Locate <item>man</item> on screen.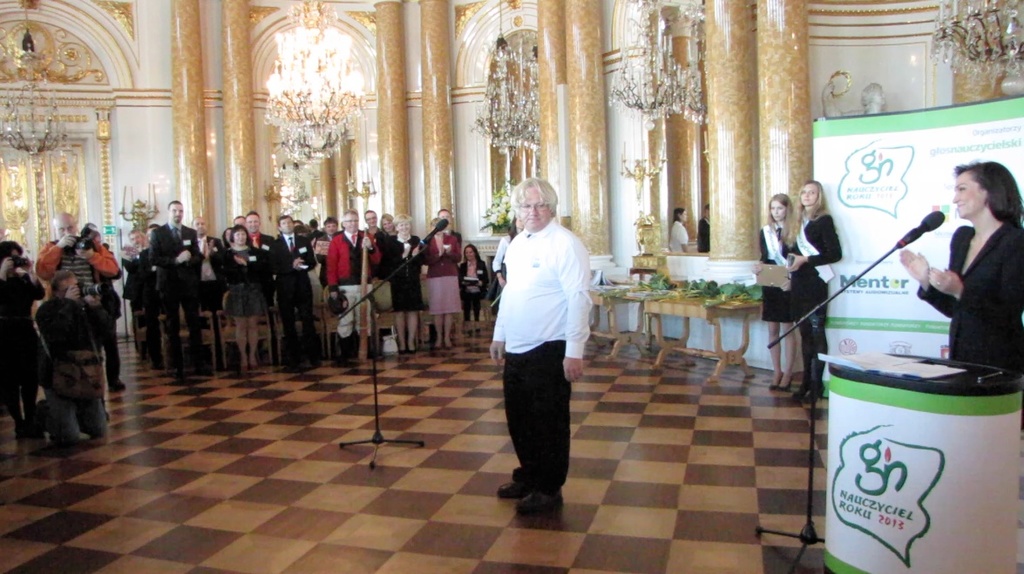
On screen at 191,216,224,368.
